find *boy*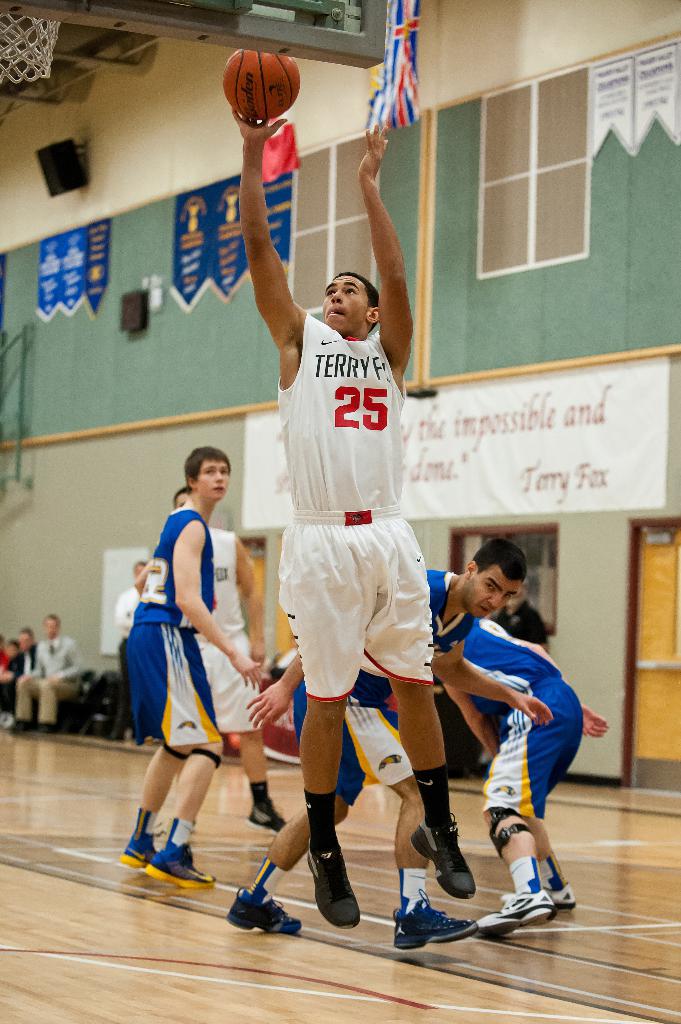
locate(126, 442, 266, 891)
